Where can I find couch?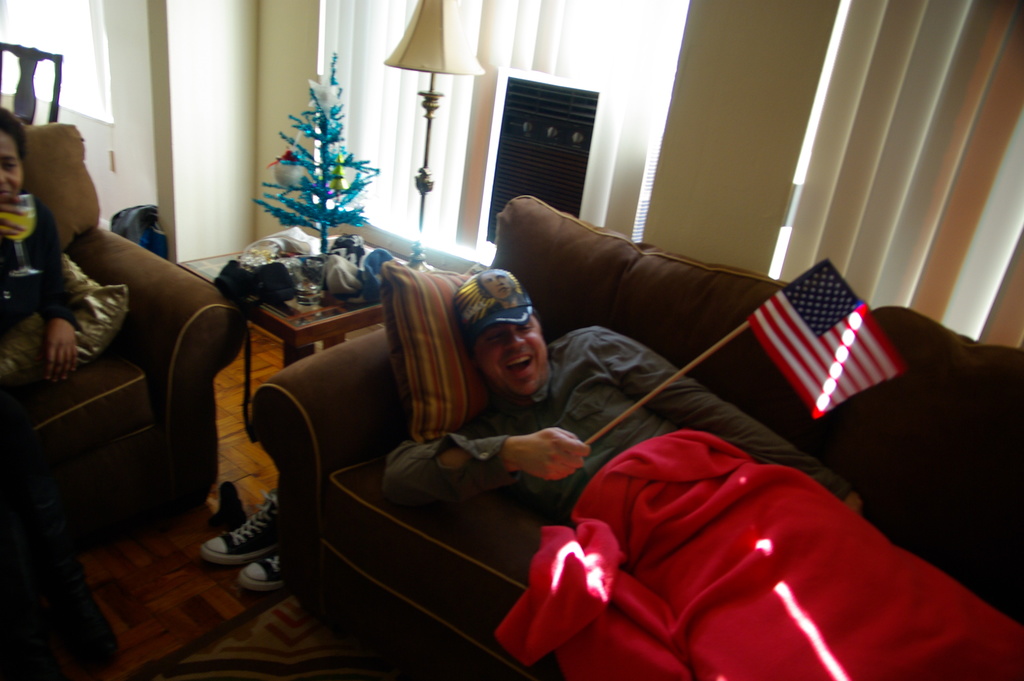
You can find it at <bbox>0, 125, 247, 553</bbox>.
